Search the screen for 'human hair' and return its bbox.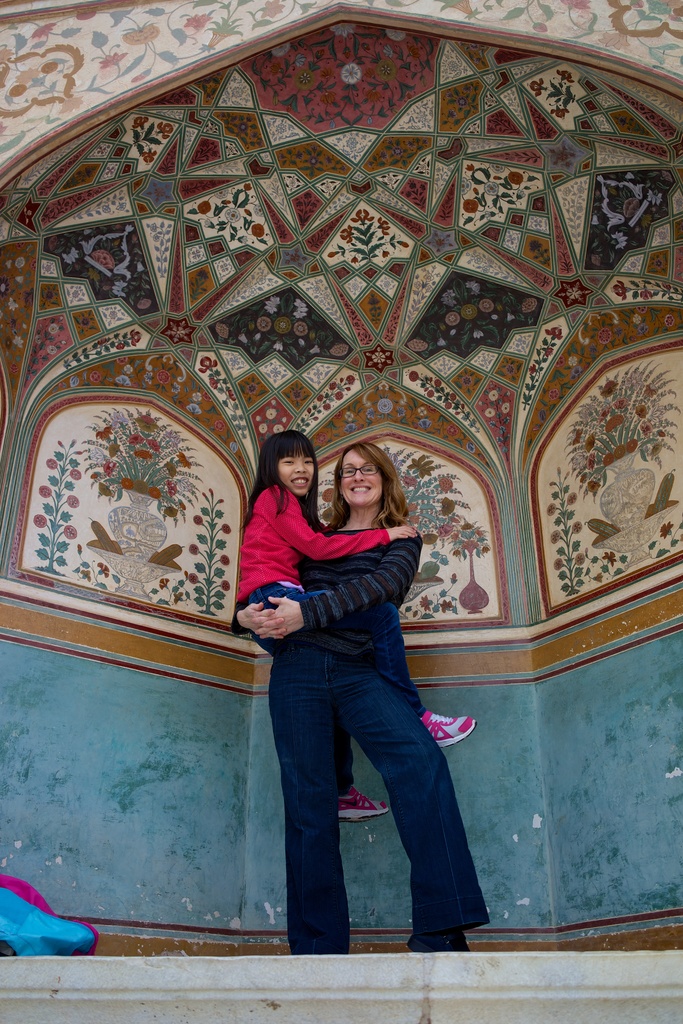
Found: l=242, t=430, r=321, b=540.
